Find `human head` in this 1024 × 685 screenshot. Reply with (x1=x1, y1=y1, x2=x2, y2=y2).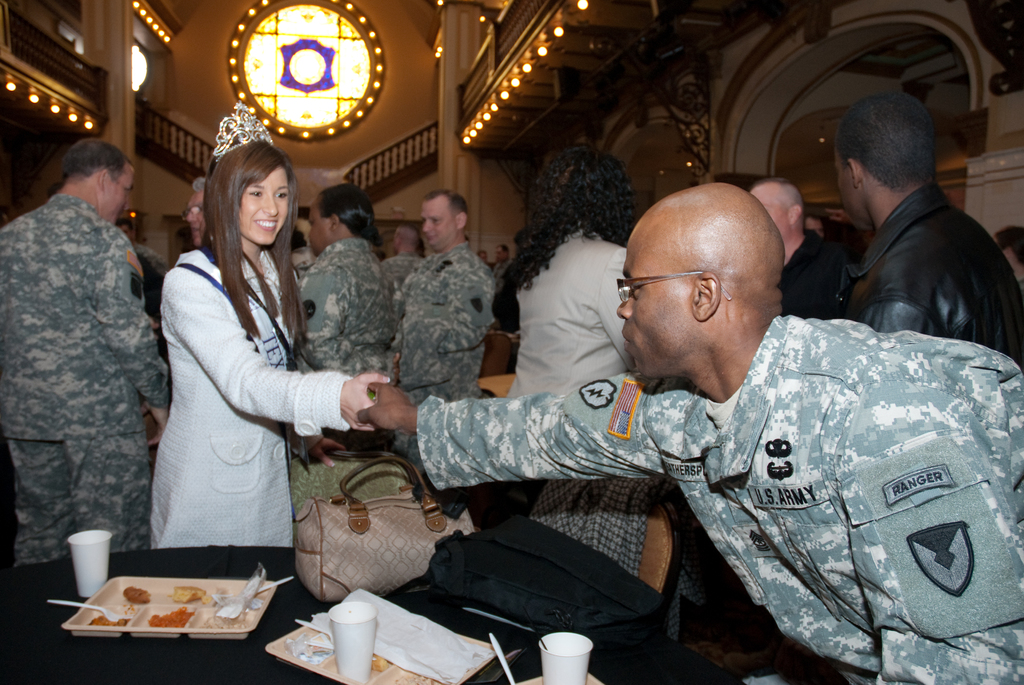
(x1=750, y1=182, x2=804, y2=237).
